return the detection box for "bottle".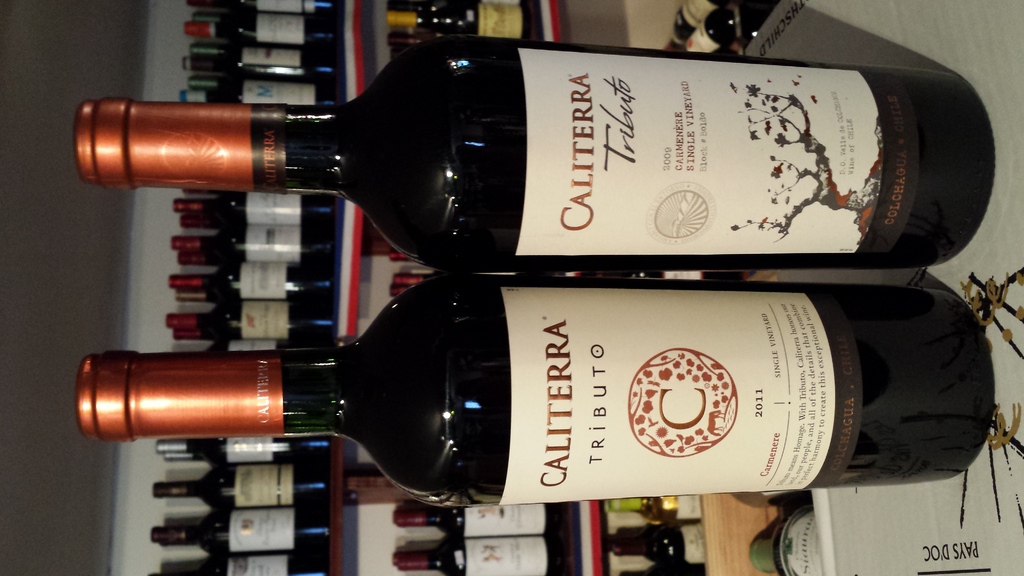
box=[166, 300, 340, 339].
